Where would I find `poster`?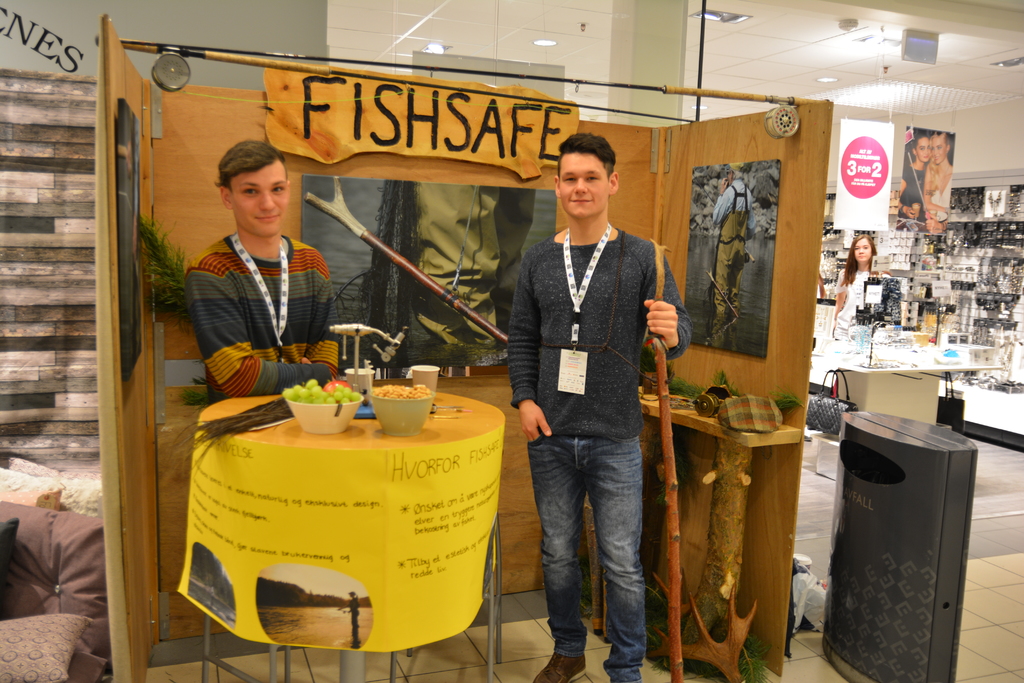
At (left=173, top=423, right=502, bottom=658).
